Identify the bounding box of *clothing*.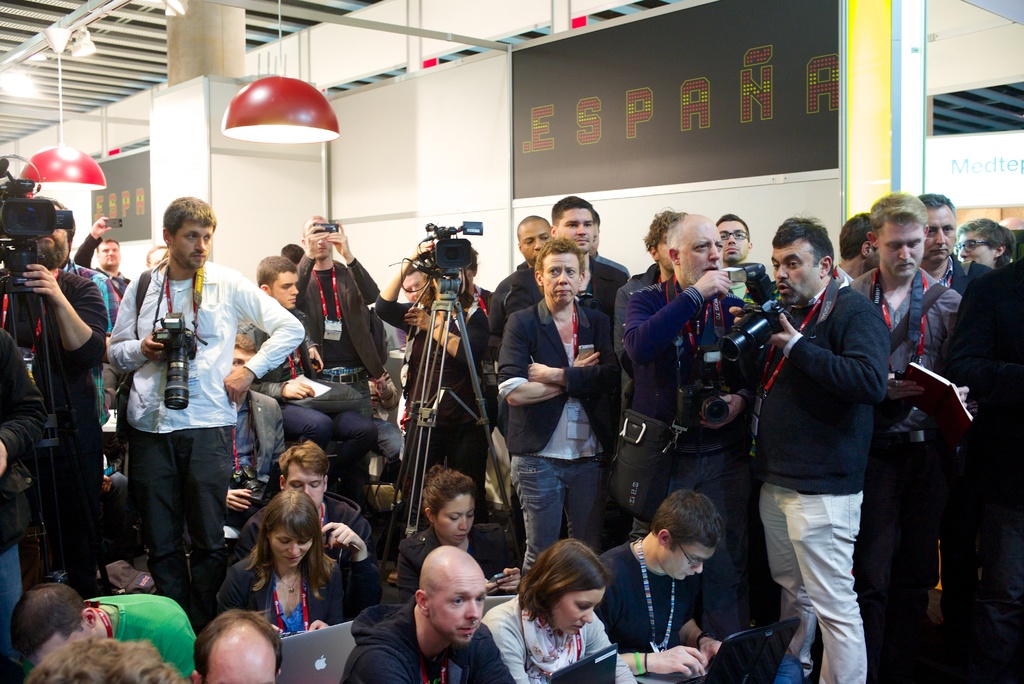
region(105, 256, 304, 601).
